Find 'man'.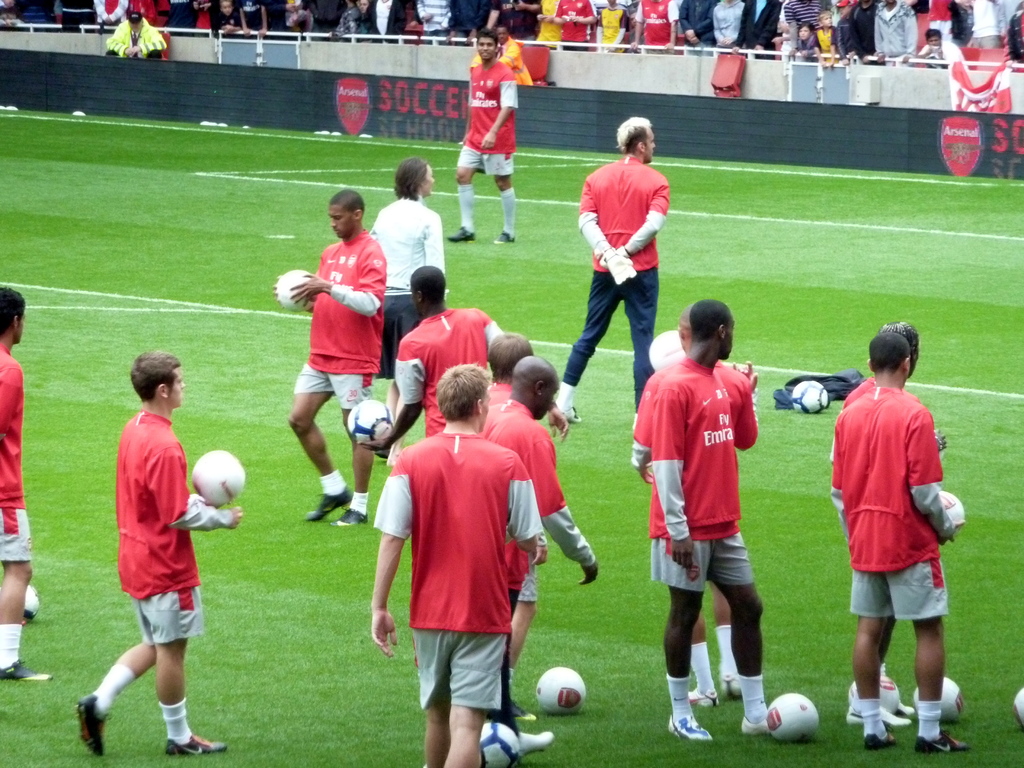
[362,267,509,458].
